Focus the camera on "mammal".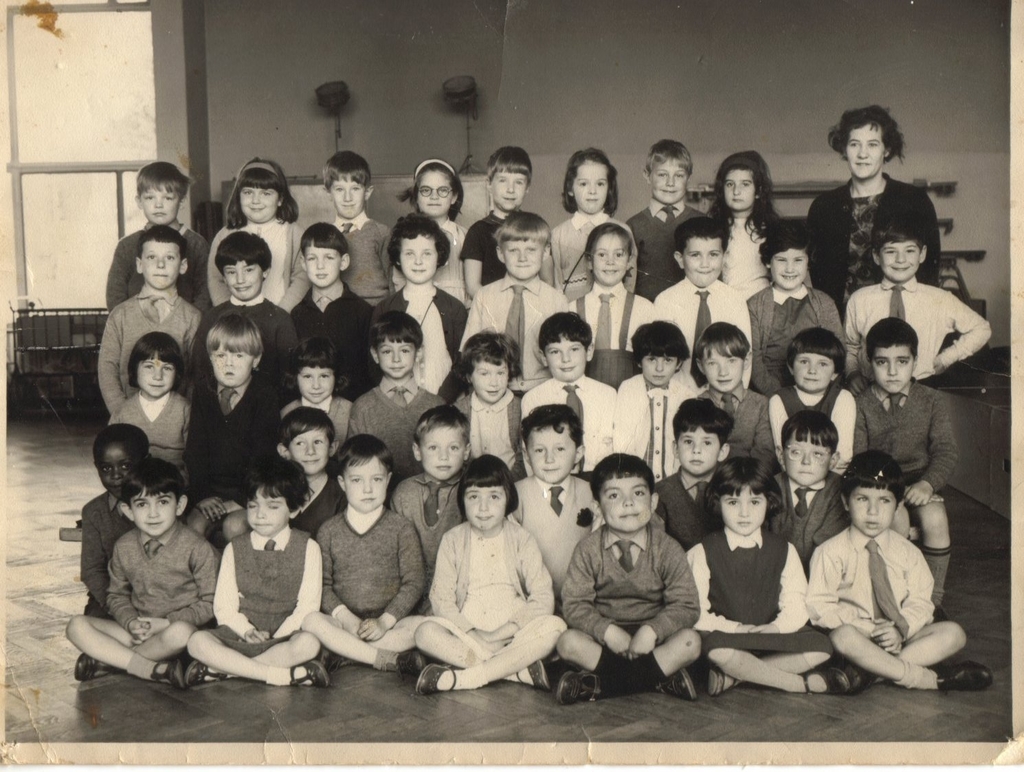
Focus region: l=295, t=424, r=408, b=668.
